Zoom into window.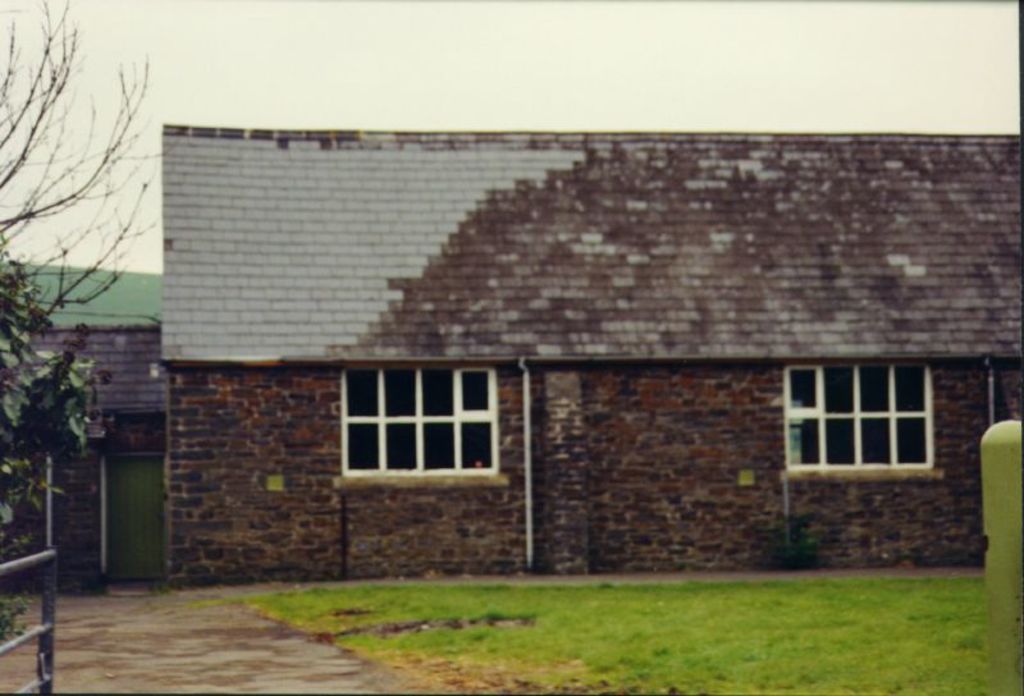
Zoom target: x1=778, y1=362, x2=948, y2=480.
